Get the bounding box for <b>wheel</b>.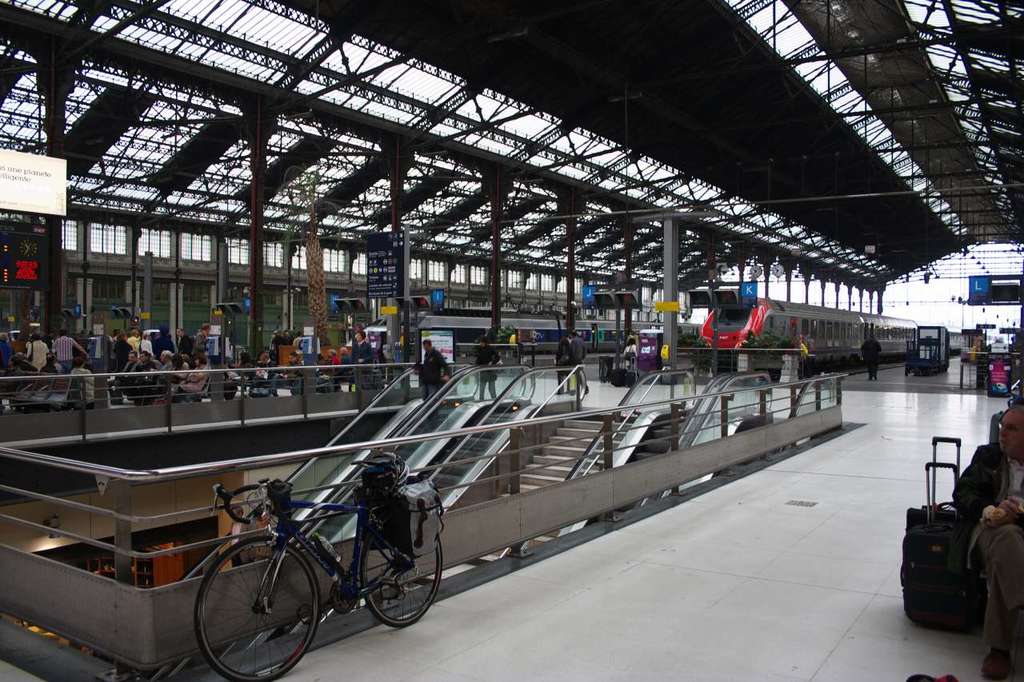
[194, 536, 322, 681].
